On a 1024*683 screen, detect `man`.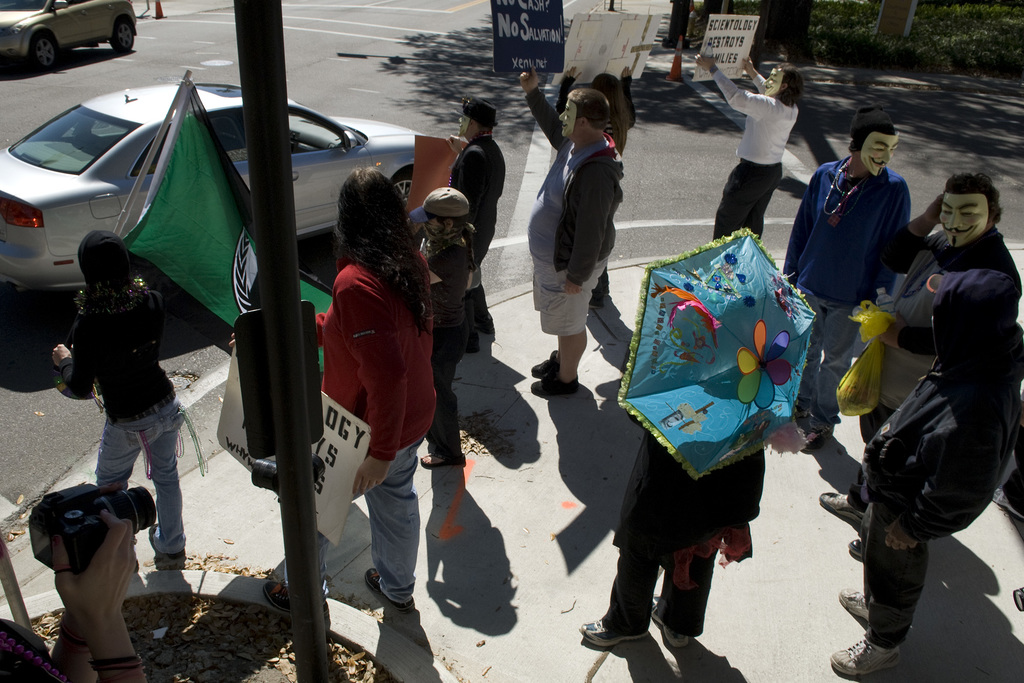
772 108 910 445.
